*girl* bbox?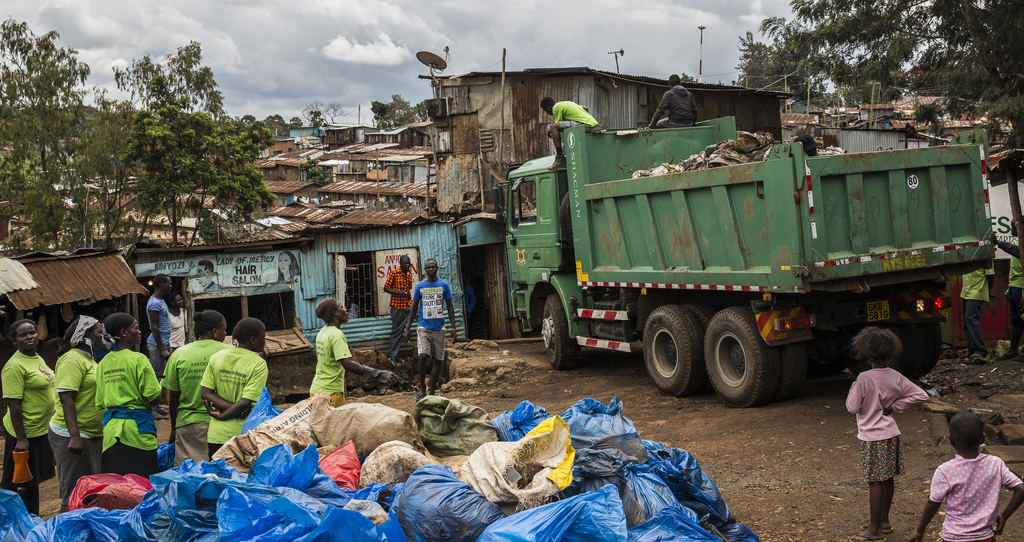
<region>845, 324, 932, 539</region>
